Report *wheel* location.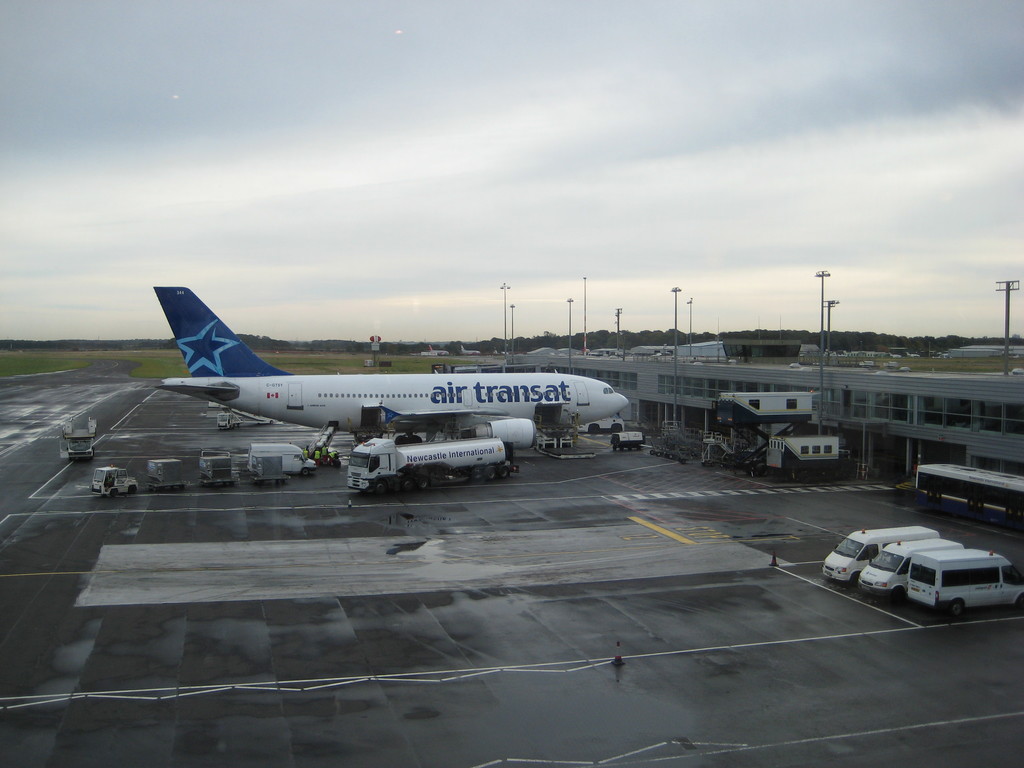
Report: bbox=[613, 424, 620, 434].
